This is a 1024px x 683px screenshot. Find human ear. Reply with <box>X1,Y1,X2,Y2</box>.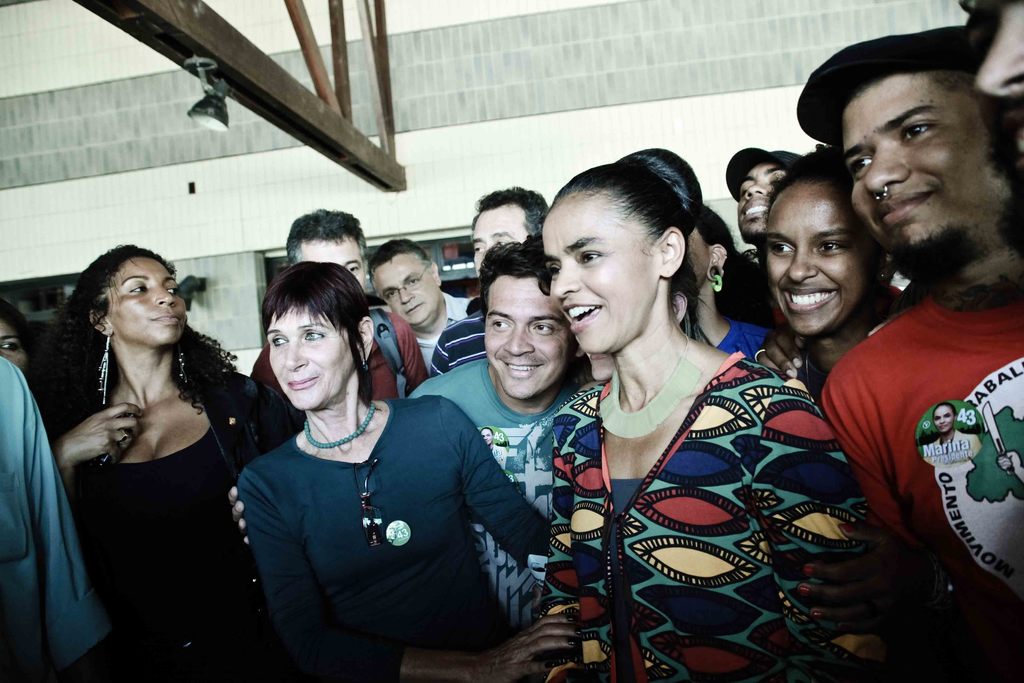
<box>671,294,688,323</box>.
